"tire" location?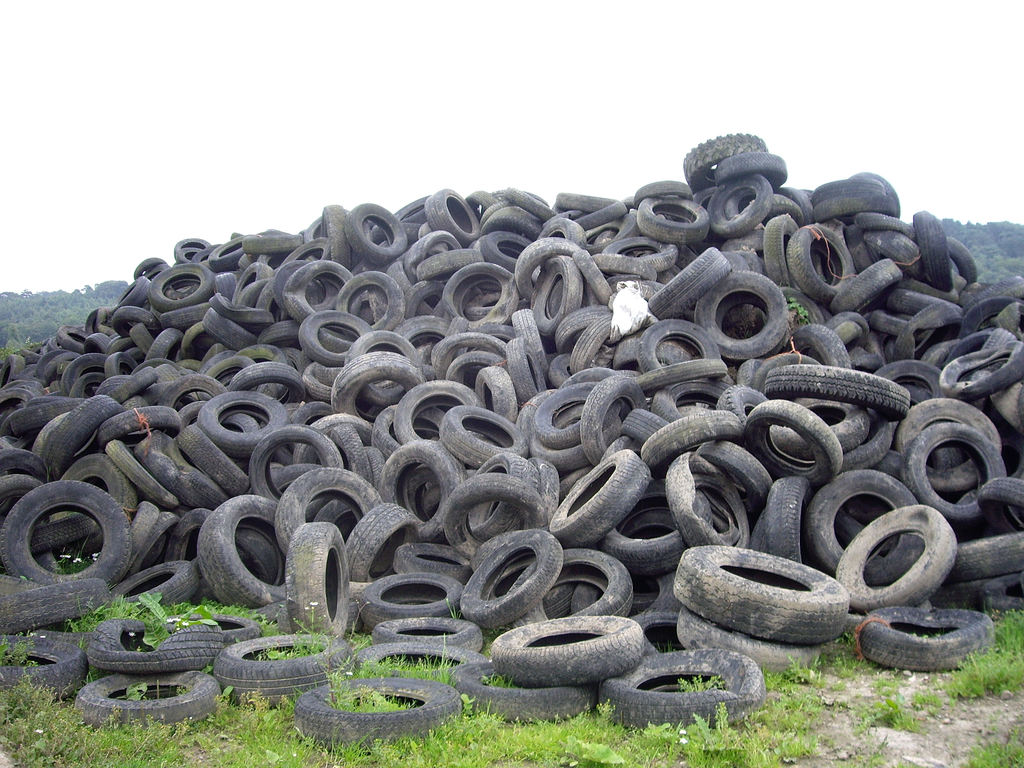
86, 621, 222, 669
